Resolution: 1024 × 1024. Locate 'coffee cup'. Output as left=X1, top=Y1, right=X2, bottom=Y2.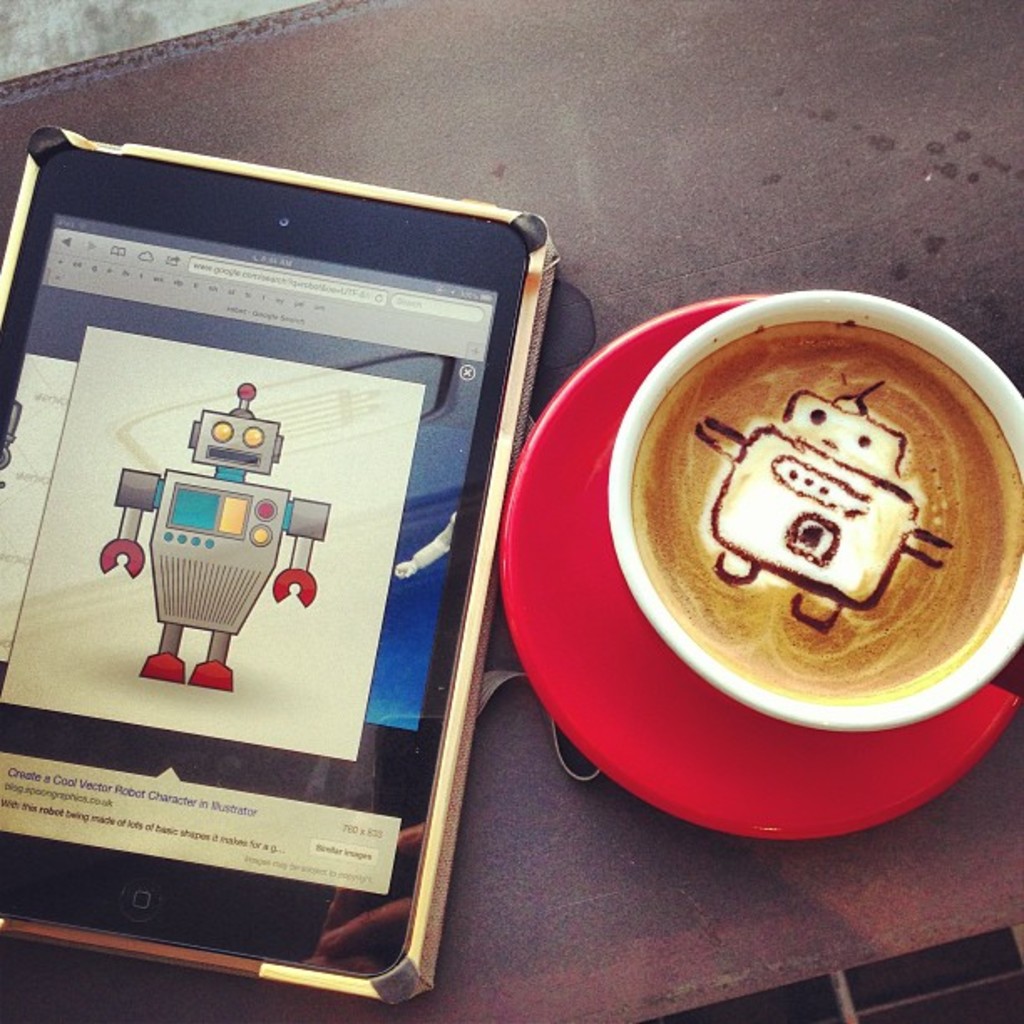
left=604, top=281, right=1022, bottom=741.
